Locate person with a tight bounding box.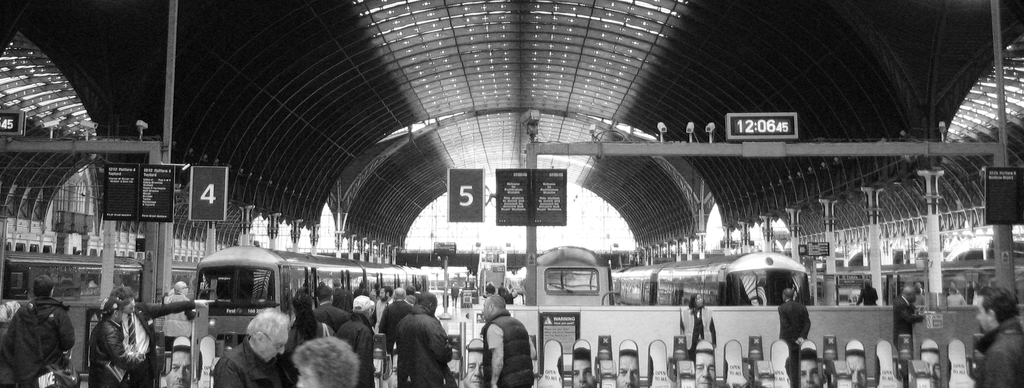
box=[378, 284, 420, 367].
